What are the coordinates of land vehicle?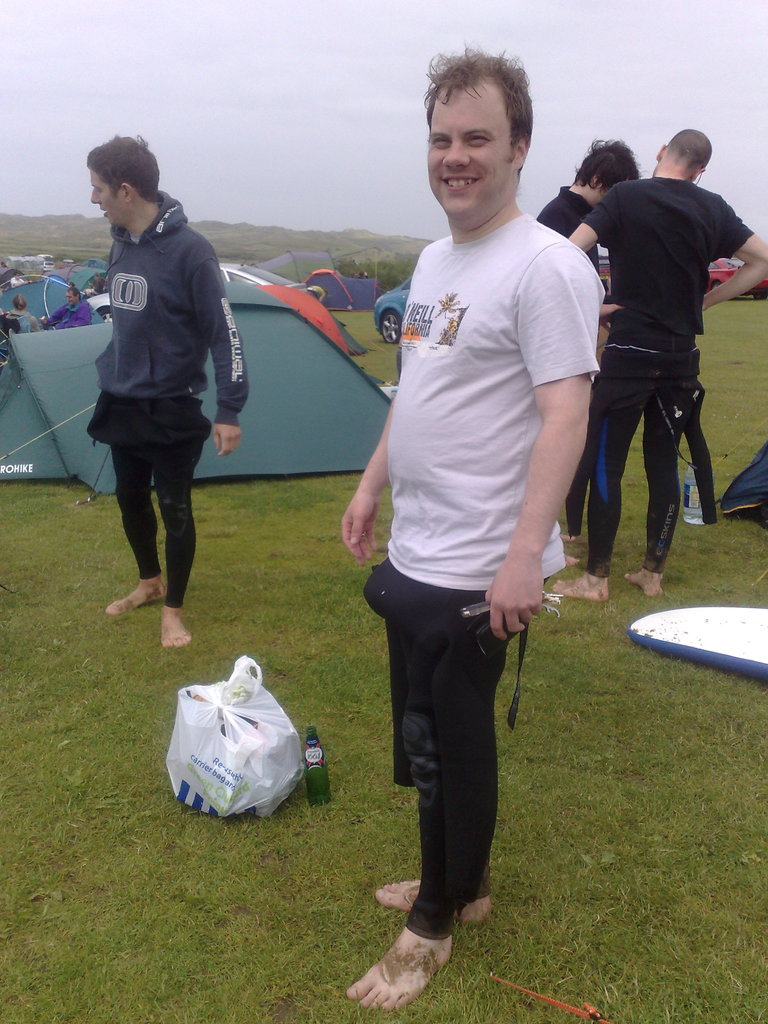
[707, 256, 767, 303].
